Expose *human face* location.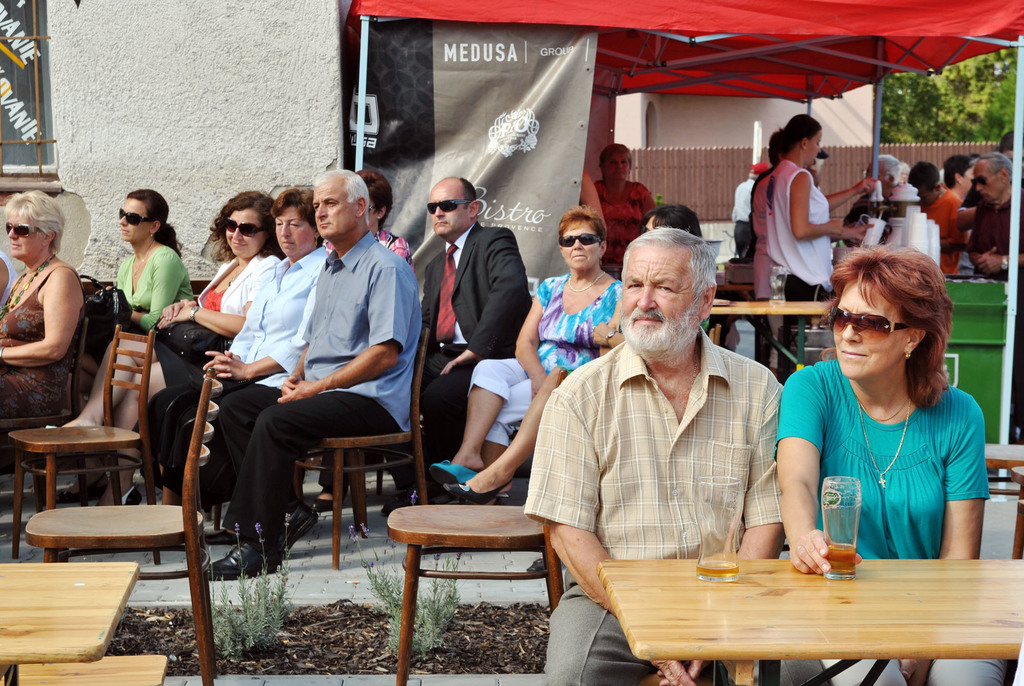
Exposed at {"x1": 598, "y1": 151, "x2": 627, "y2": 177}.
